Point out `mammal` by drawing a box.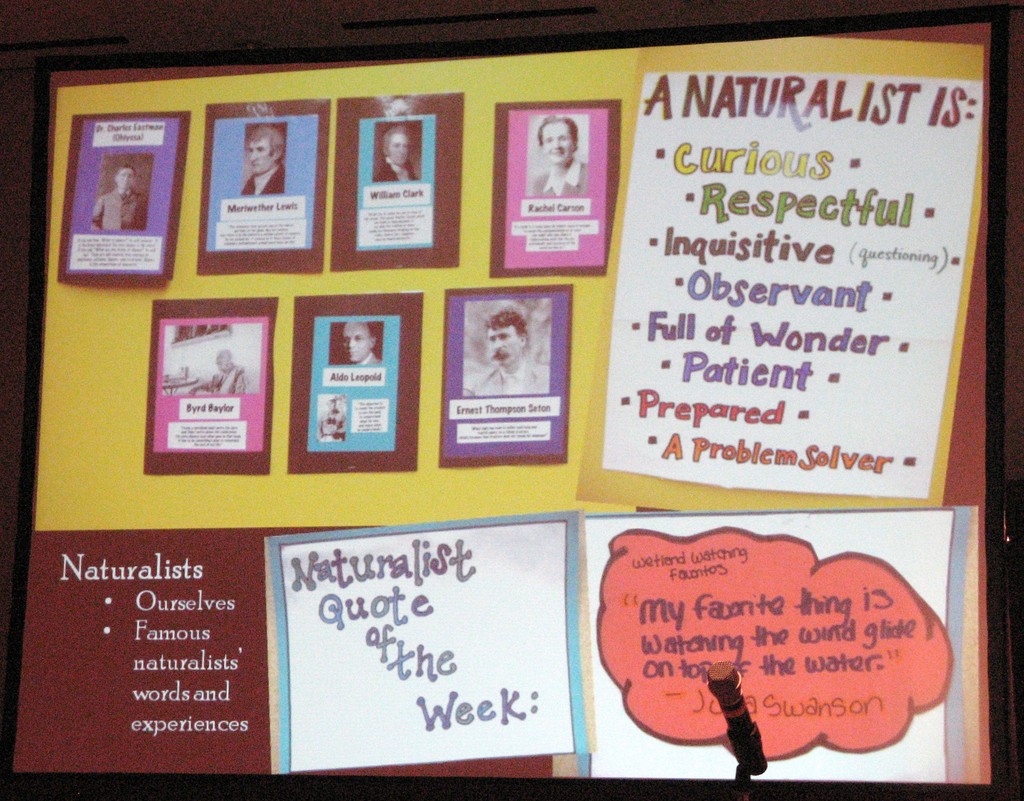
detection(90, 162, 143, 234).
